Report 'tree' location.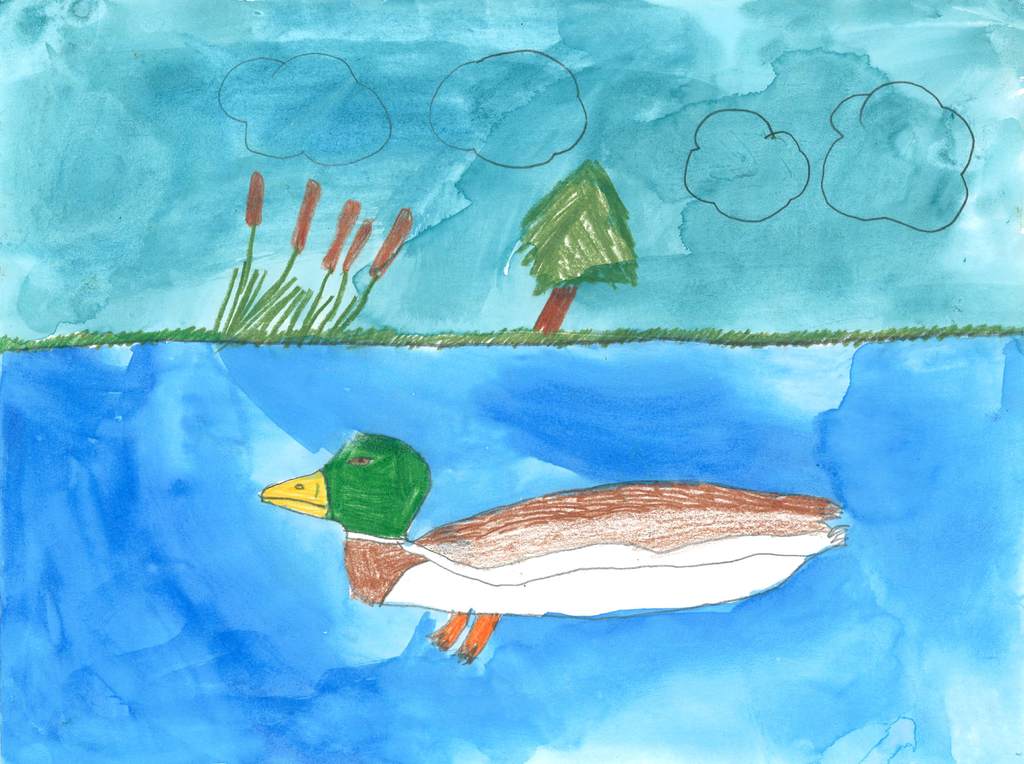
Report: box(514, 158, 637, 334).
